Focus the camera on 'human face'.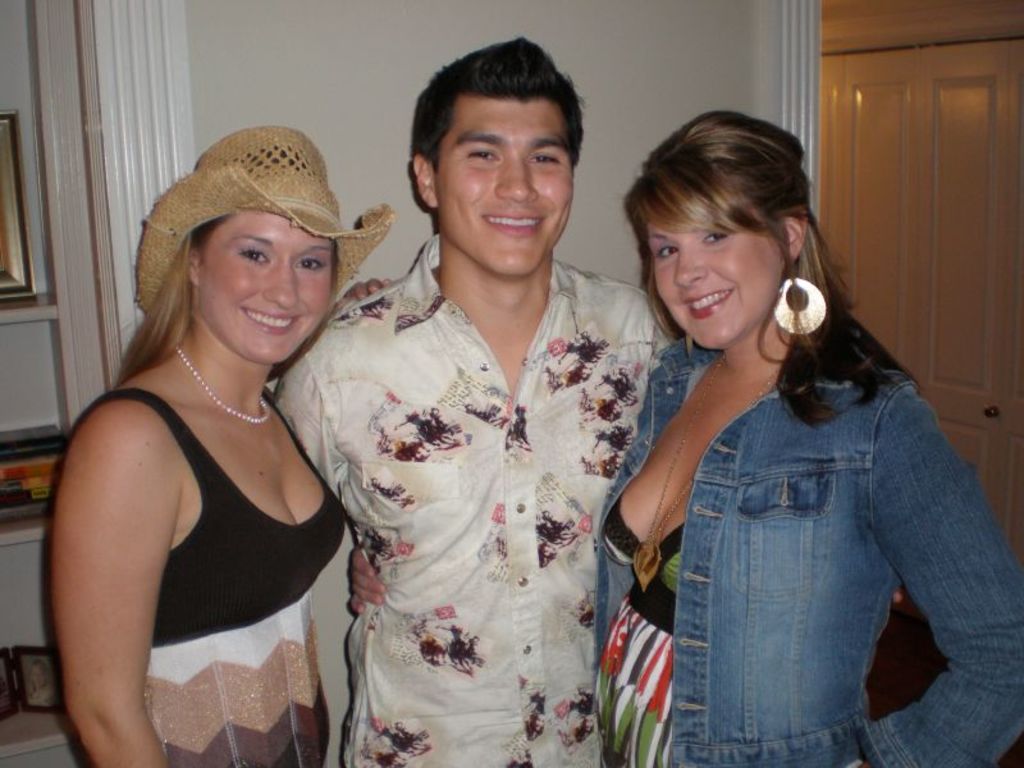
Focus region: 434/96/575/276.
